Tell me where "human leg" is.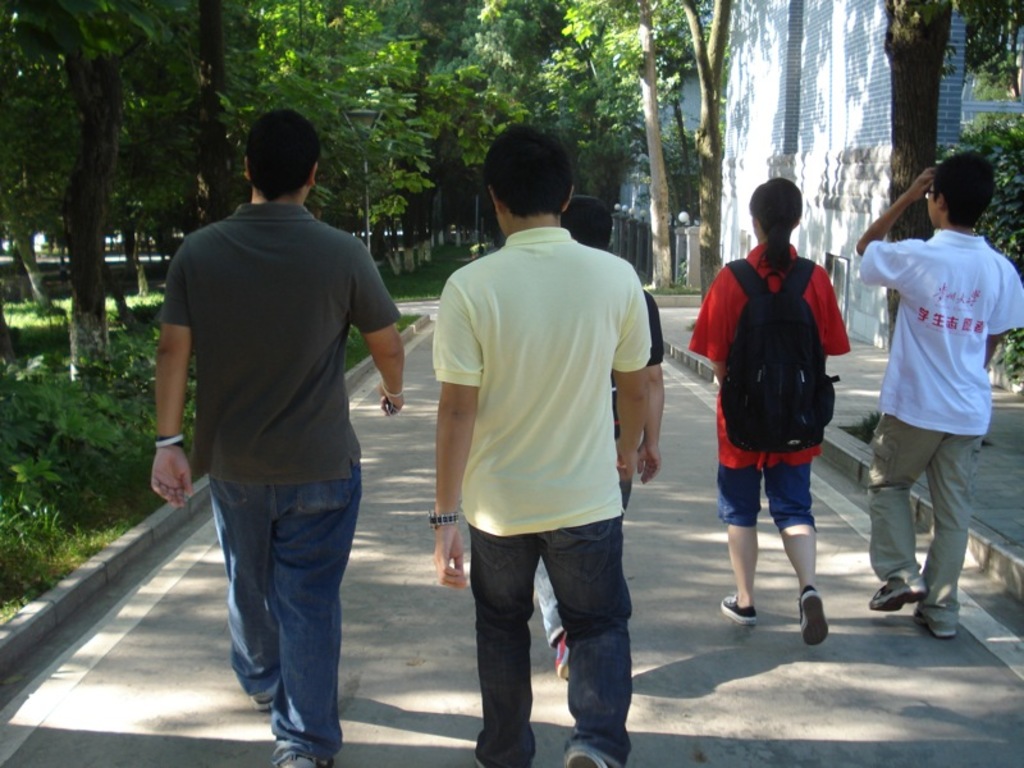
"human leg" is at 721, 458, 764, 617.
